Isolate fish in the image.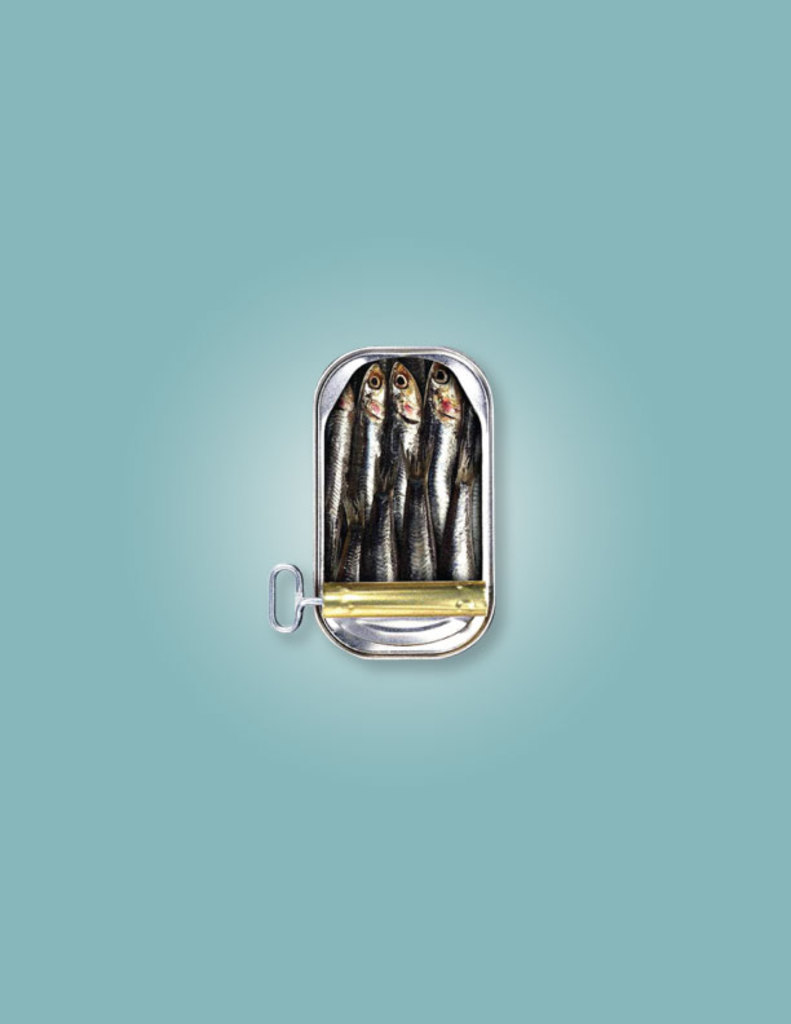
Isolated region: x1=468 y1=403 x2=486 y2=560.
